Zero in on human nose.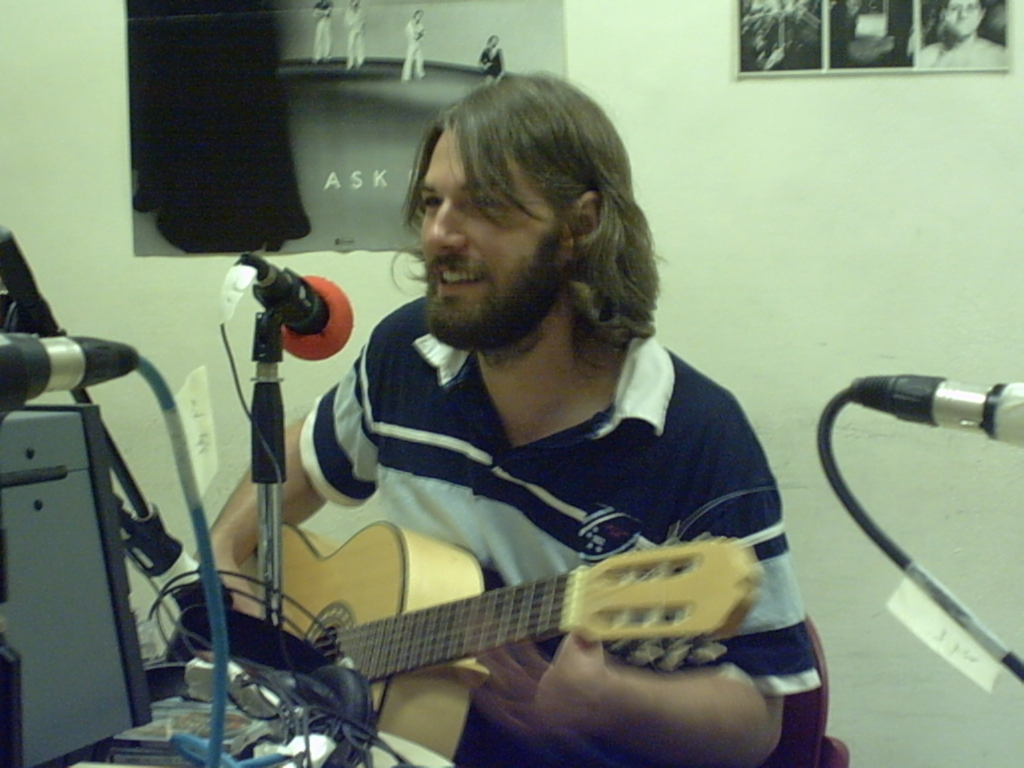
Zeroed in: bbox=[424, 196, 465, 251].
